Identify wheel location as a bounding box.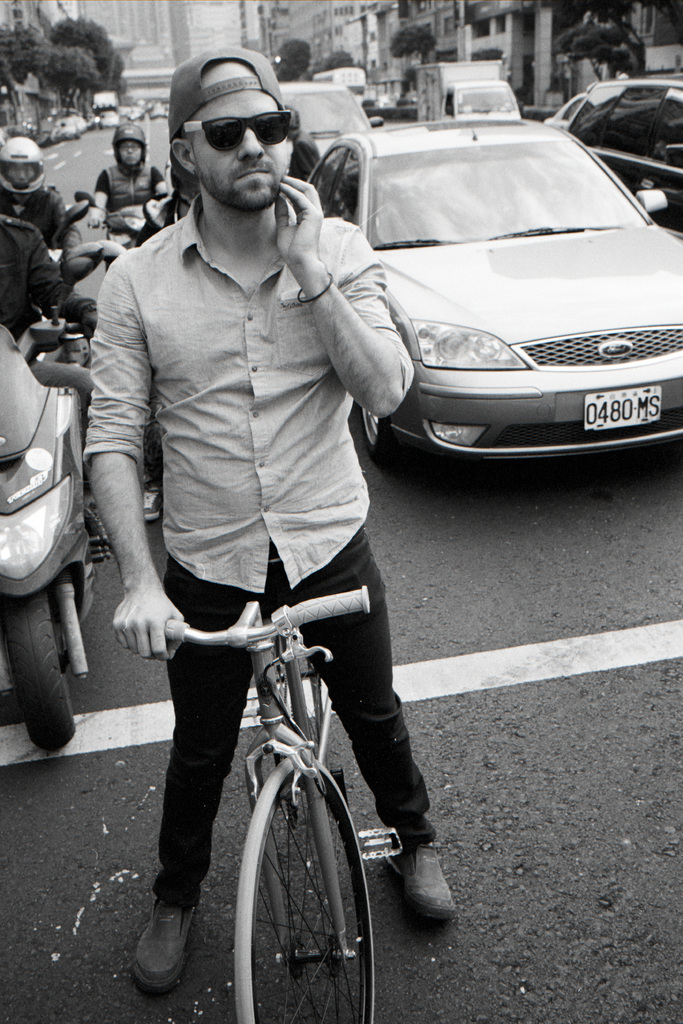
rect(0, 590, 75, 755).
